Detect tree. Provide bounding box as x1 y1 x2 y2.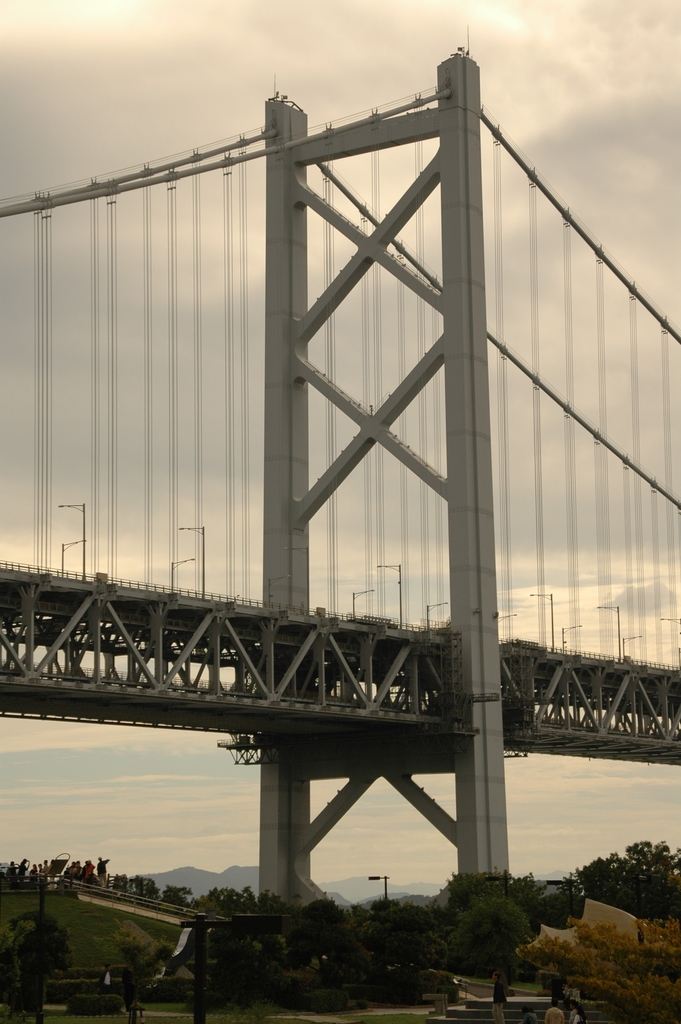
569 826 680 919.
